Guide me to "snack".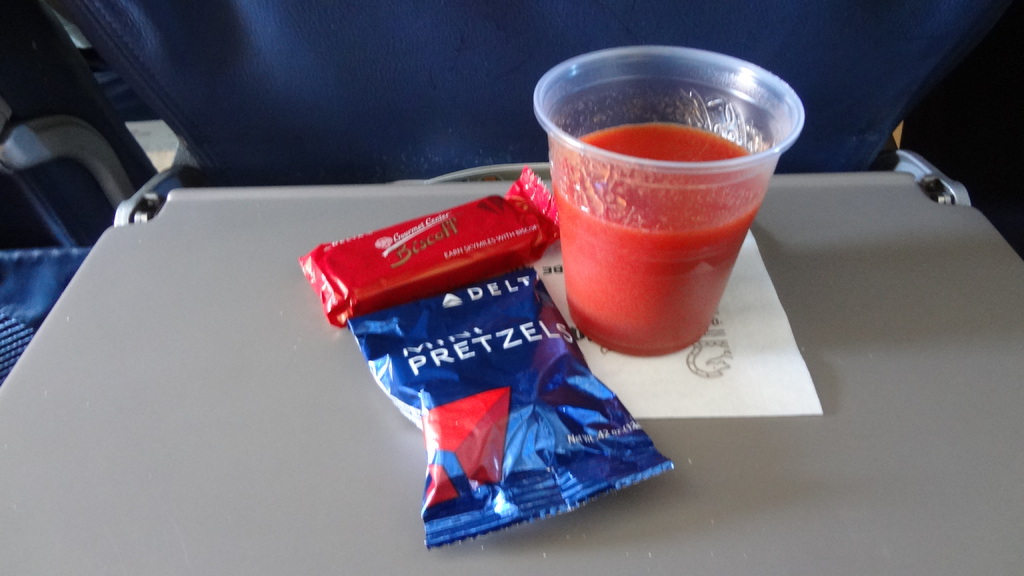
Guidance: x1=296, y1=189, x2=562, y2=320.
